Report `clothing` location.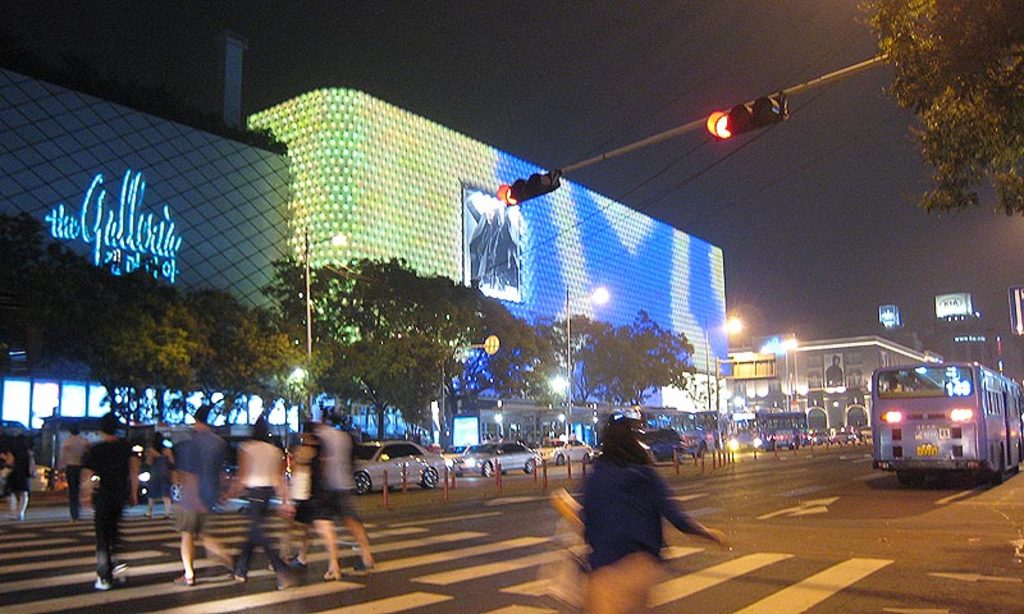
Report: box=[8, 439, 28, 489].
